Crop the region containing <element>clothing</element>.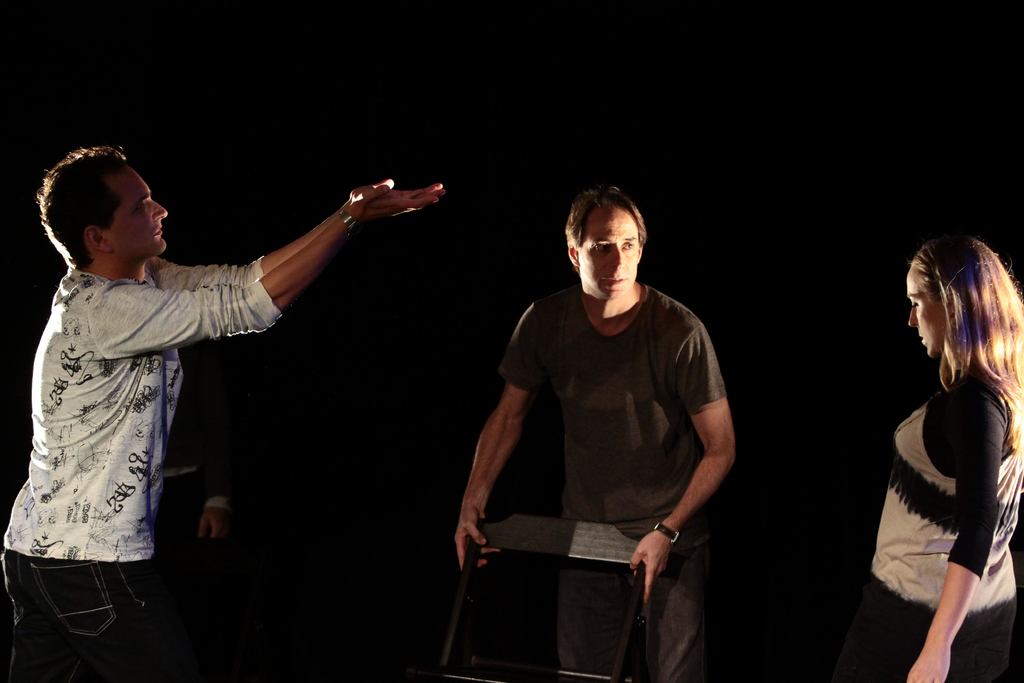
Crop region: [x1=478, y1=240, x2=743, y2=650].
